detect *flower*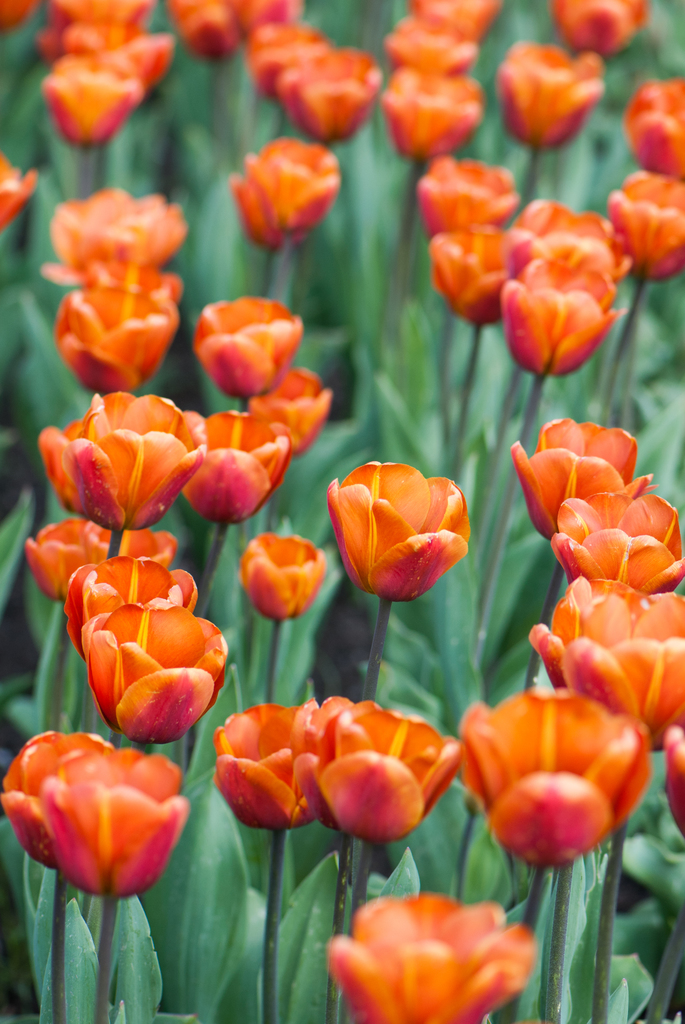
bbox=[501, 281, 630, 377]
